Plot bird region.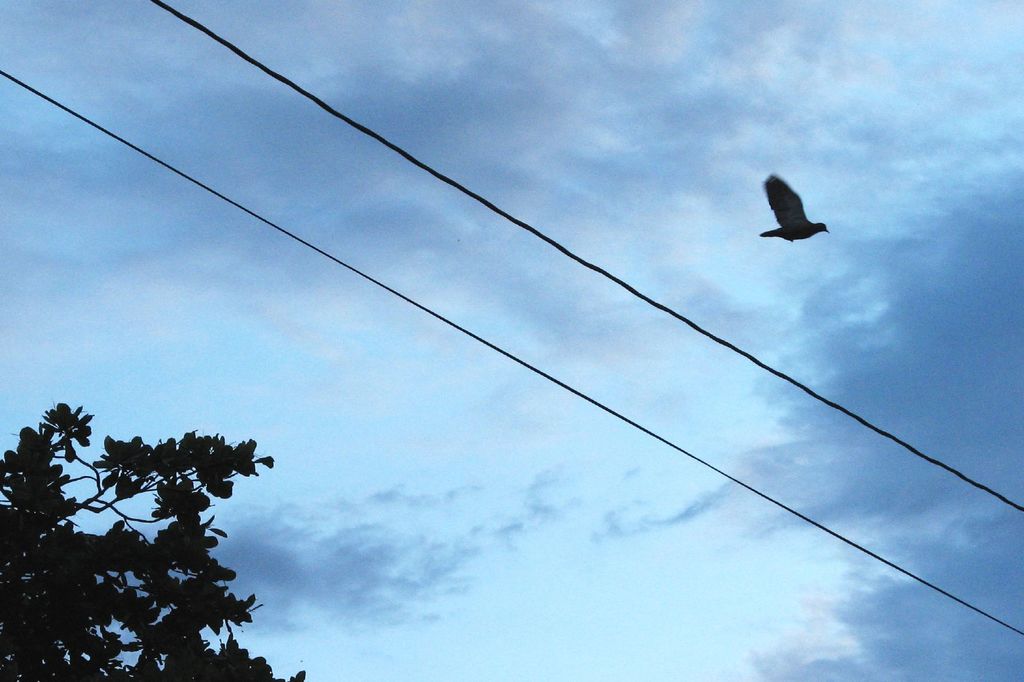
Plotted at left=756, top=176, right=844, bottom=257.
